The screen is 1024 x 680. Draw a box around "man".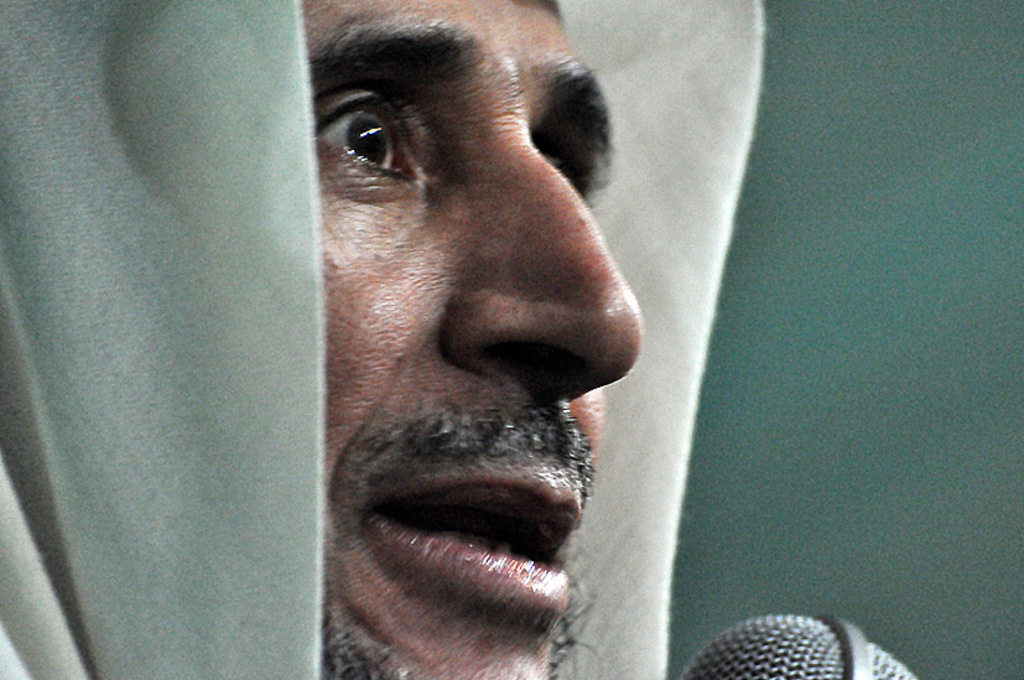
BBox(1, 0, 643, 679).
